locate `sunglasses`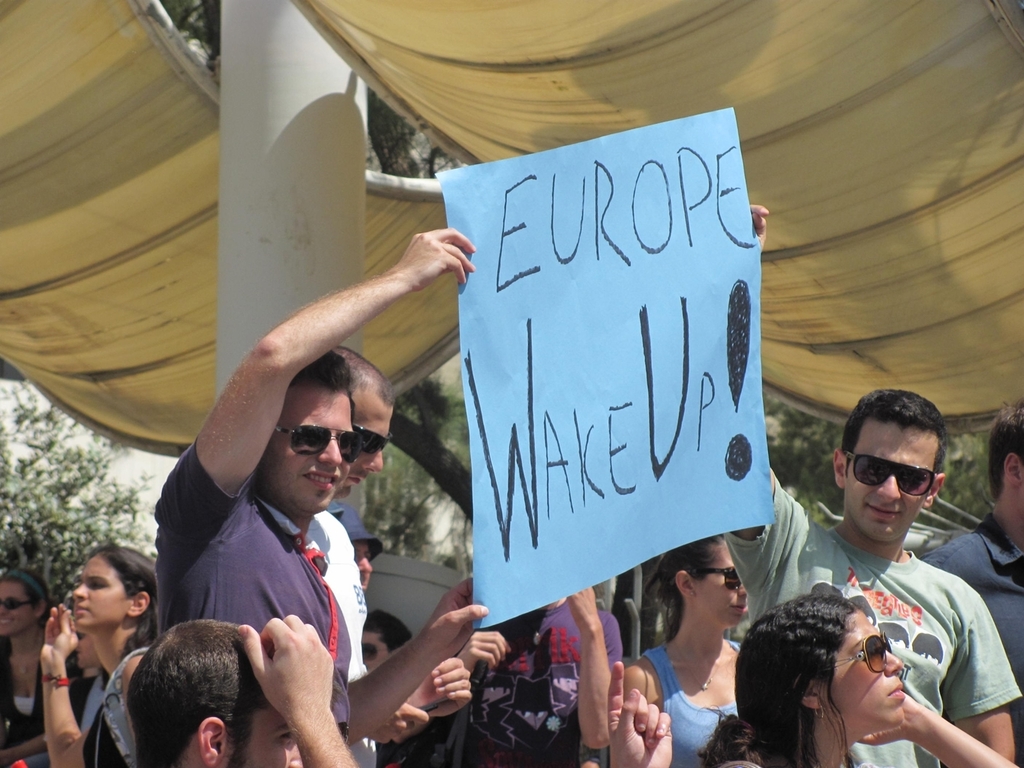
bbox=[362, 644, 393, 659]
